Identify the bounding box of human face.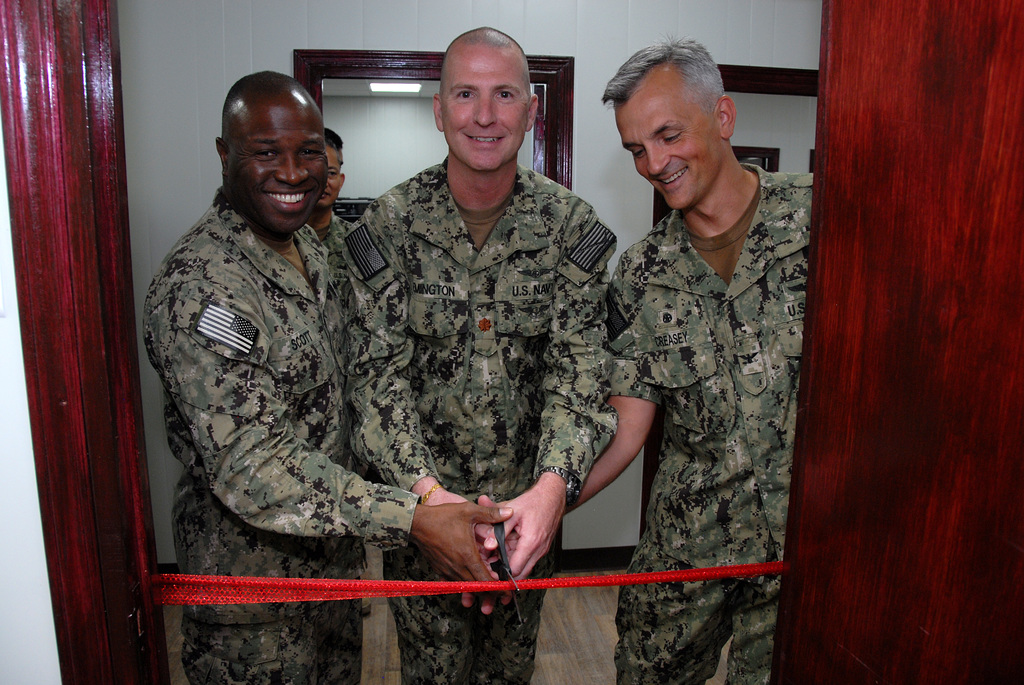
x1=620 y1=79 x2=720 y2=214.
